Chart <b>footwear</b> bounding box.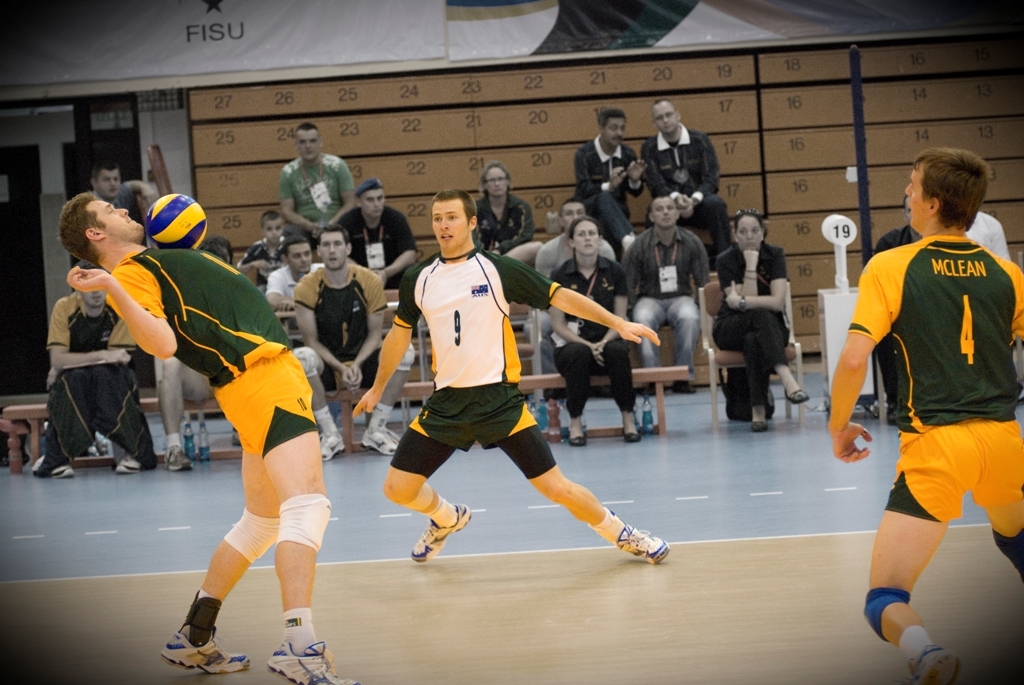
Charted: box=[265, 639, 364, 684].
